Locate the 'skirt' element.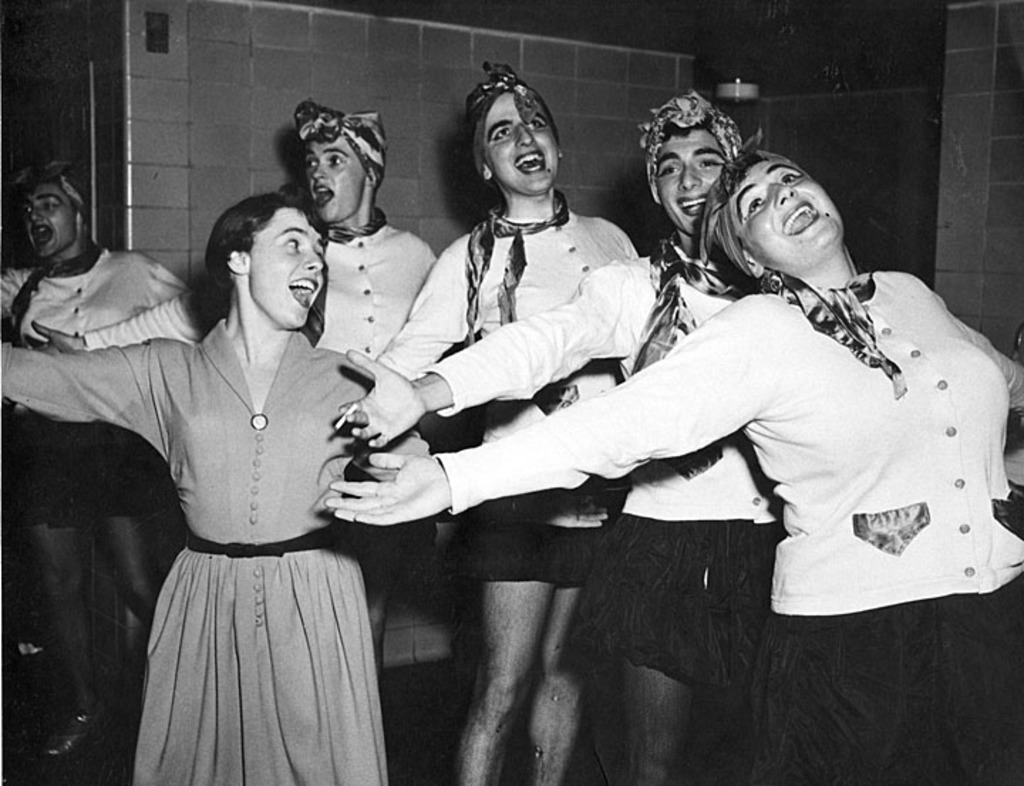
Element bbox: <bbox>464, 489, 627, 590</bbox>.
